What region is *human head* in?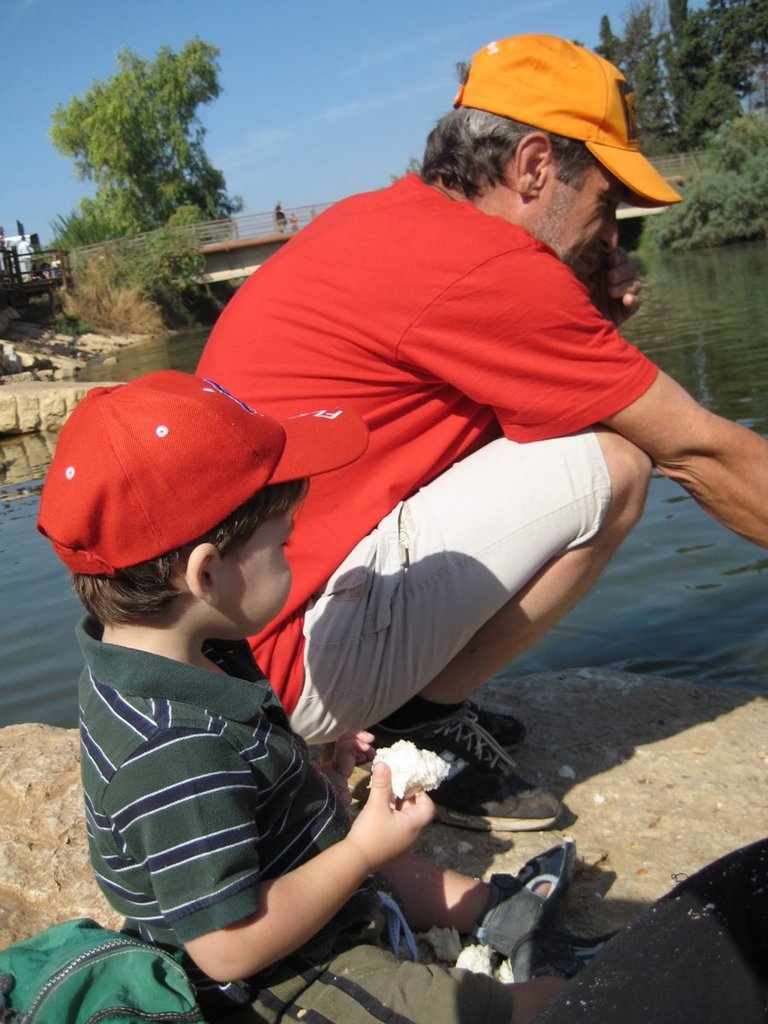
(left=30, top=365, right=312, bottom=645).
